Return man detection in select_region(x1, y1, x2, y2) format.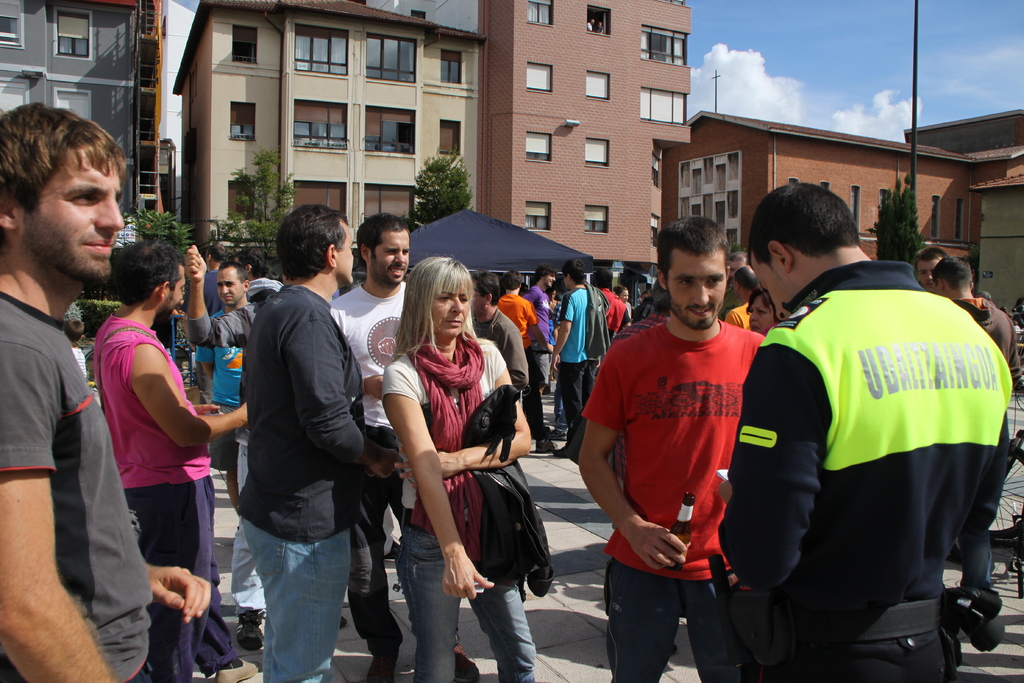
select_region(730, 190, 1003, 671).
